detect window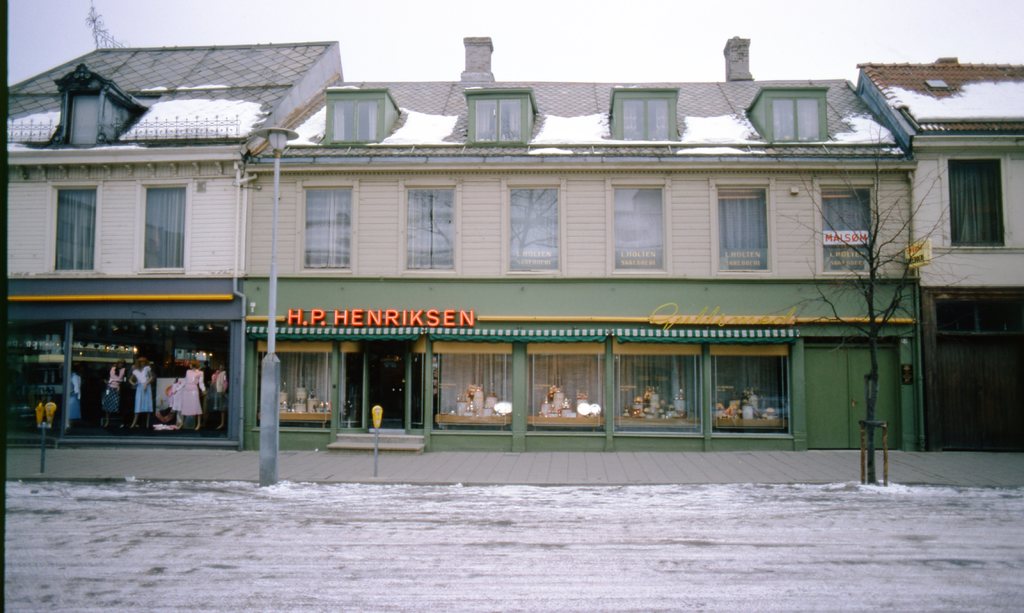
x1=323, y1=92, x2=387, y2=149
